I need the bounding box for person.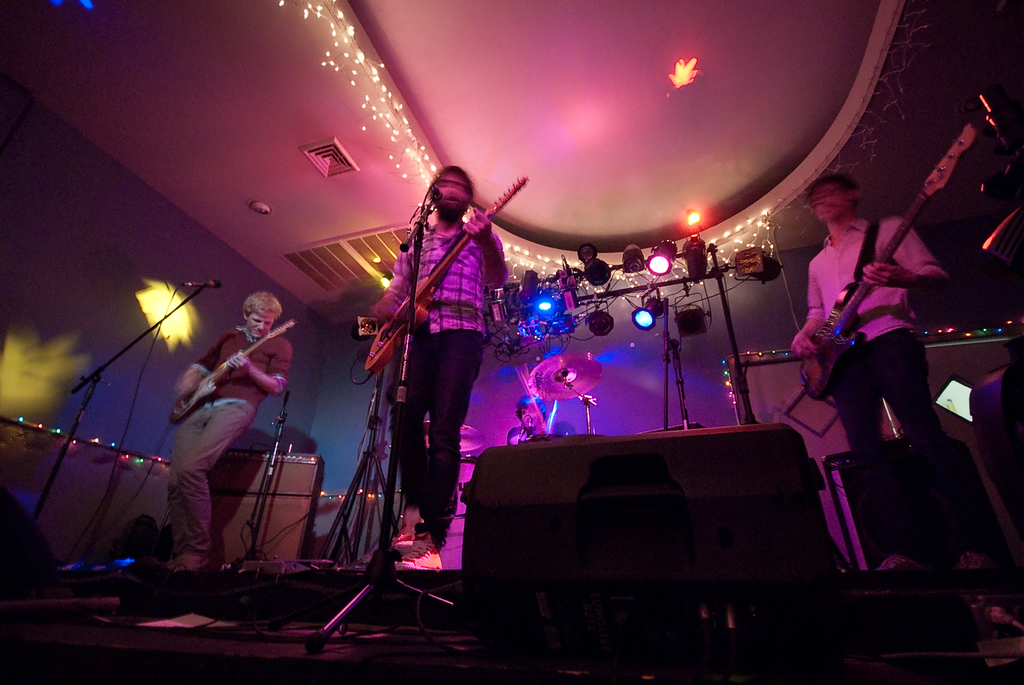
Here it is: detection(160, 286, 300, 572).
